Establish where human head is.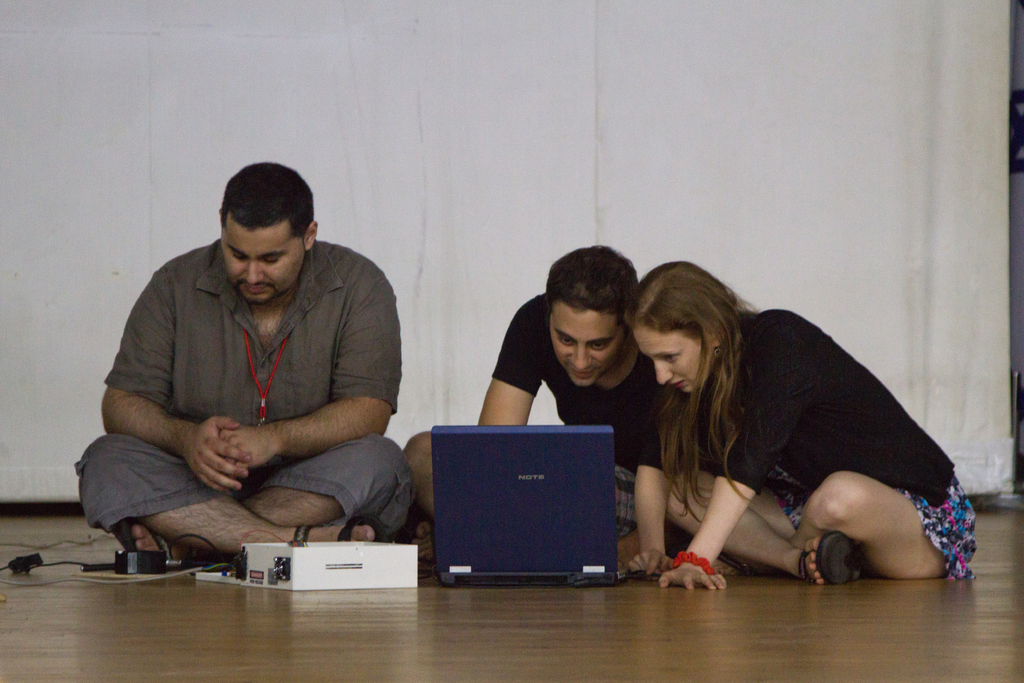
Established at box(547, 245, 639, 390).
